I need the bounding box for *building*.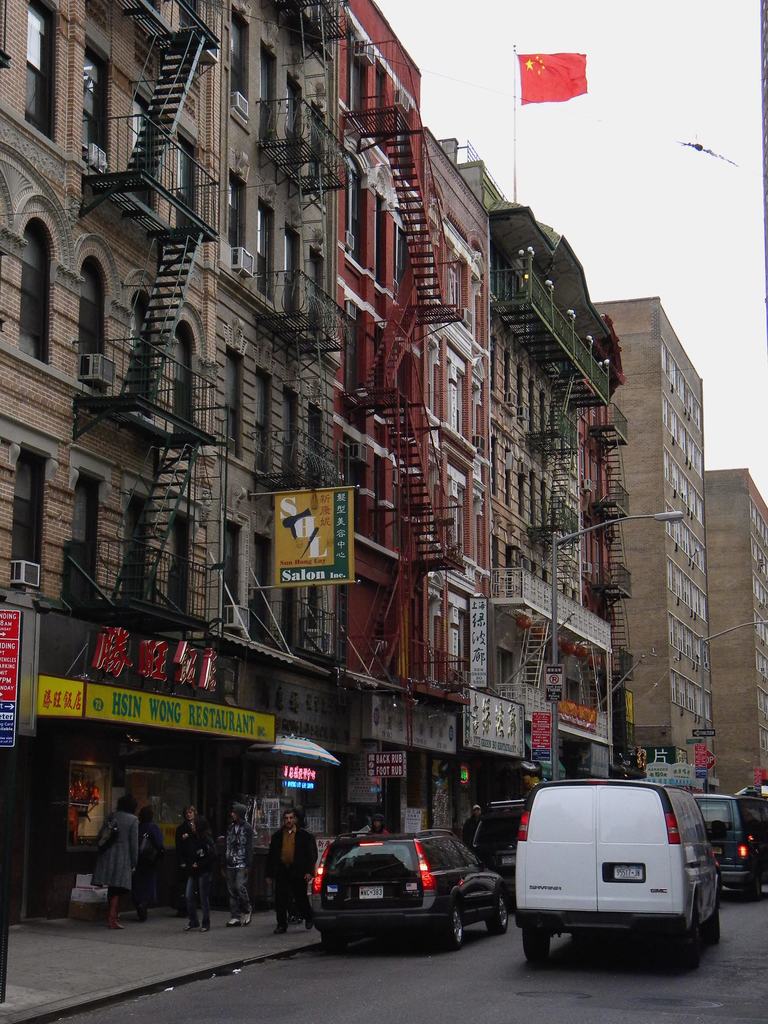
Here it is: box=[482, 192, 634, 844].
